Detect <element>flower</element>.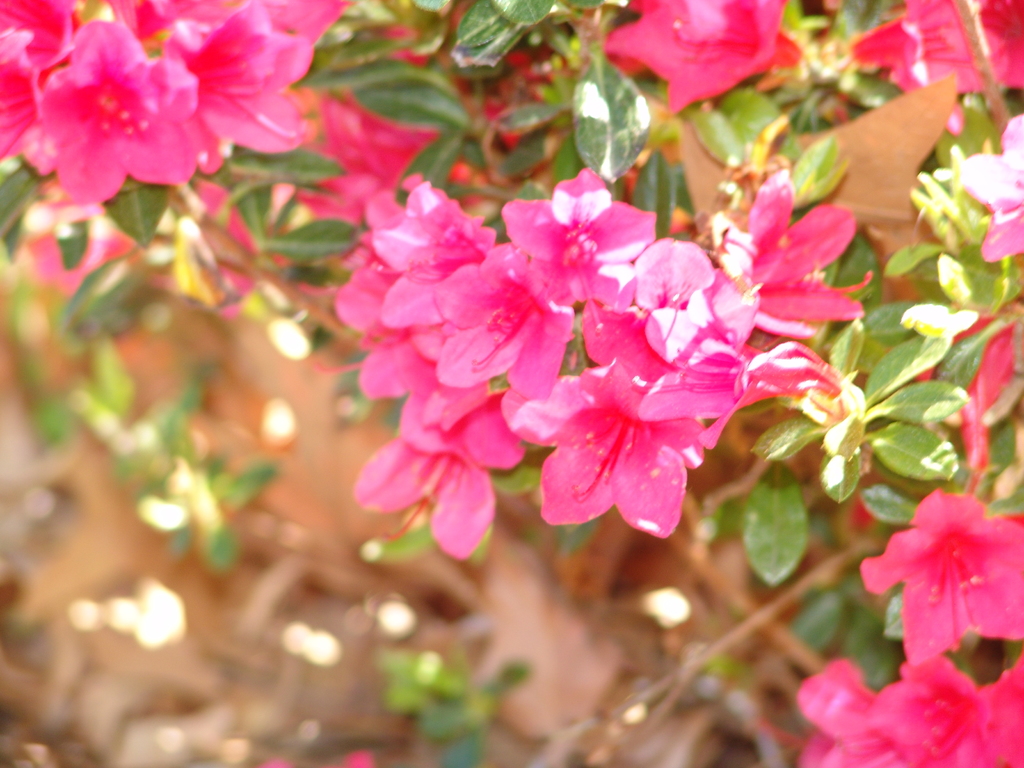
Detected at 955/107/1023/262.
